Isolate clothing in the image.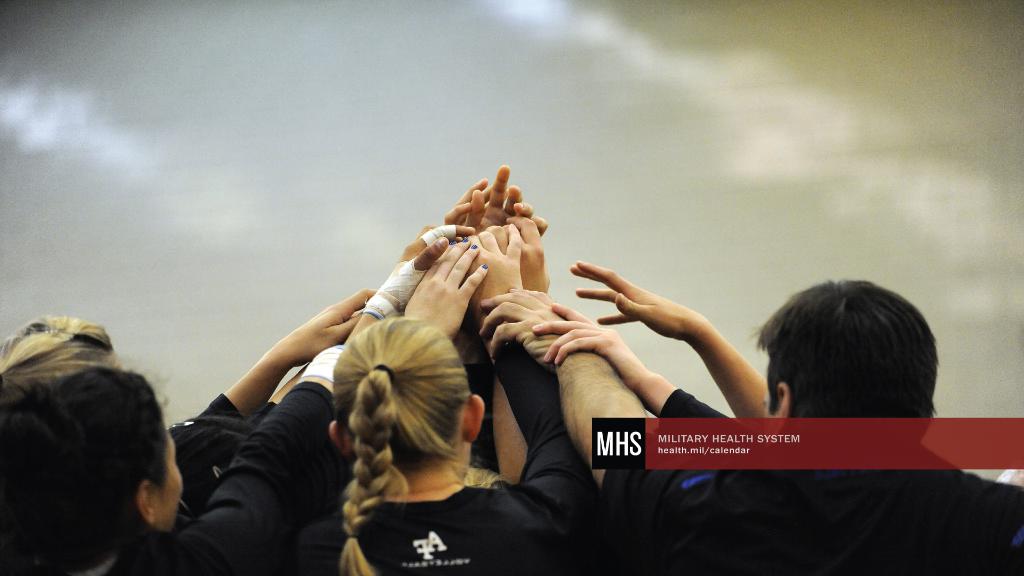
Isolated region: rect(303, 337, 608, 573).
